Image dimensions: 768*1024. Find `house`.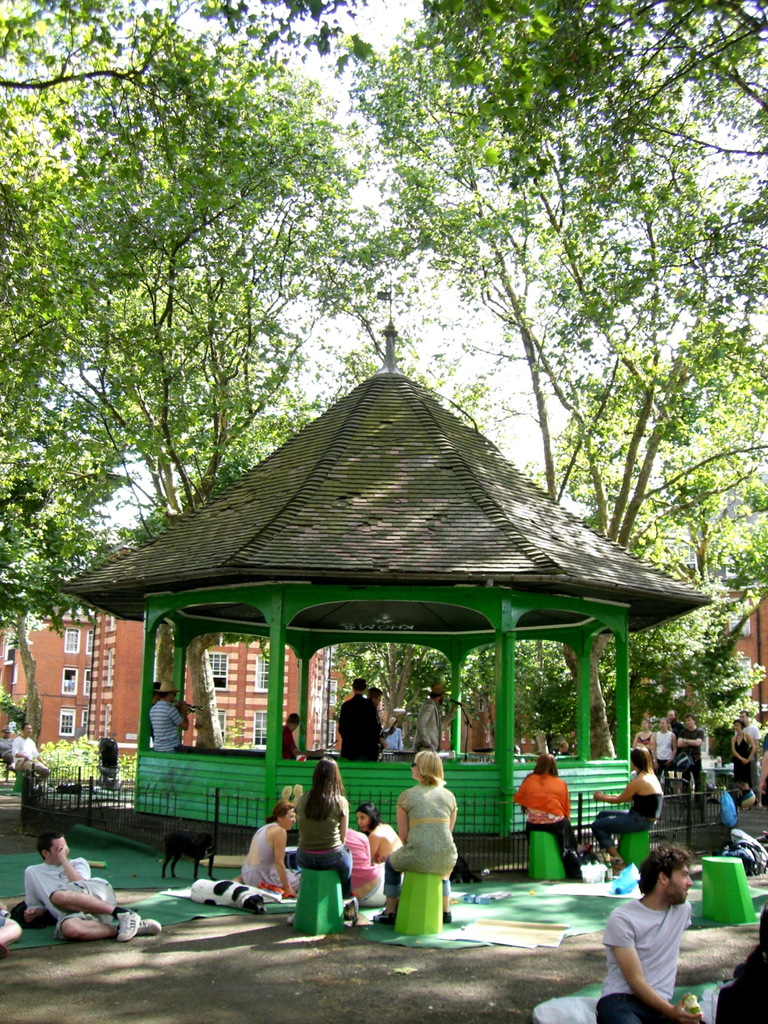
<bbox>0, 608, 103, 758</bbox>.
